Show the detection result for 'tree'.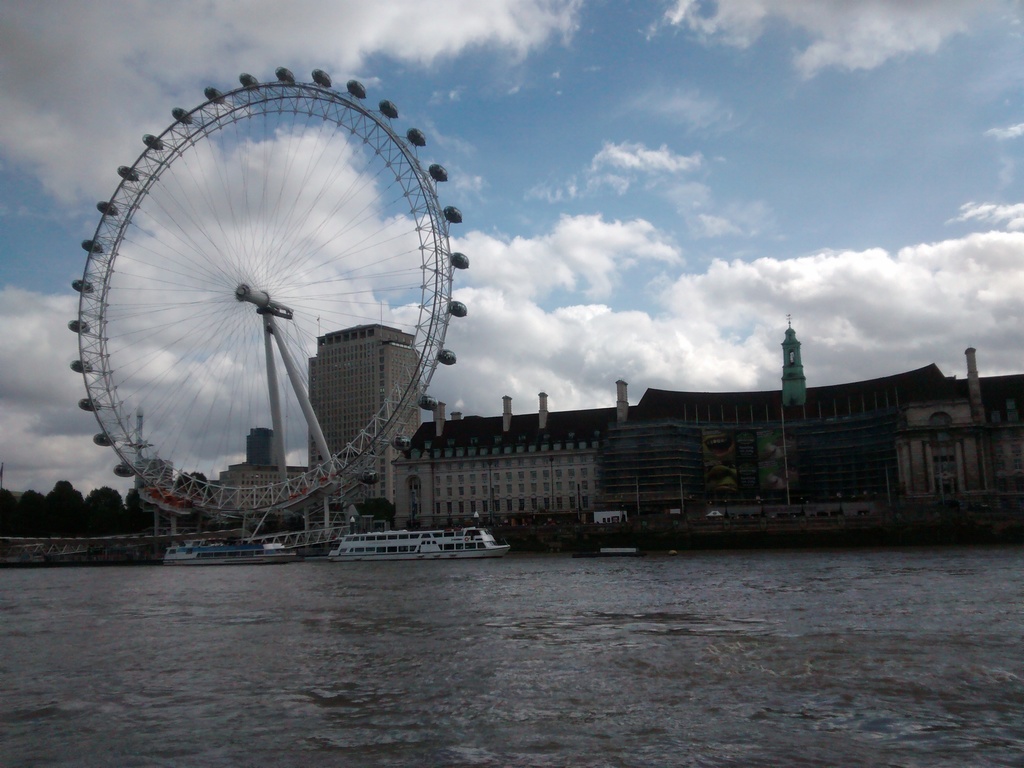
select_region(20, 486, 52, 531).
